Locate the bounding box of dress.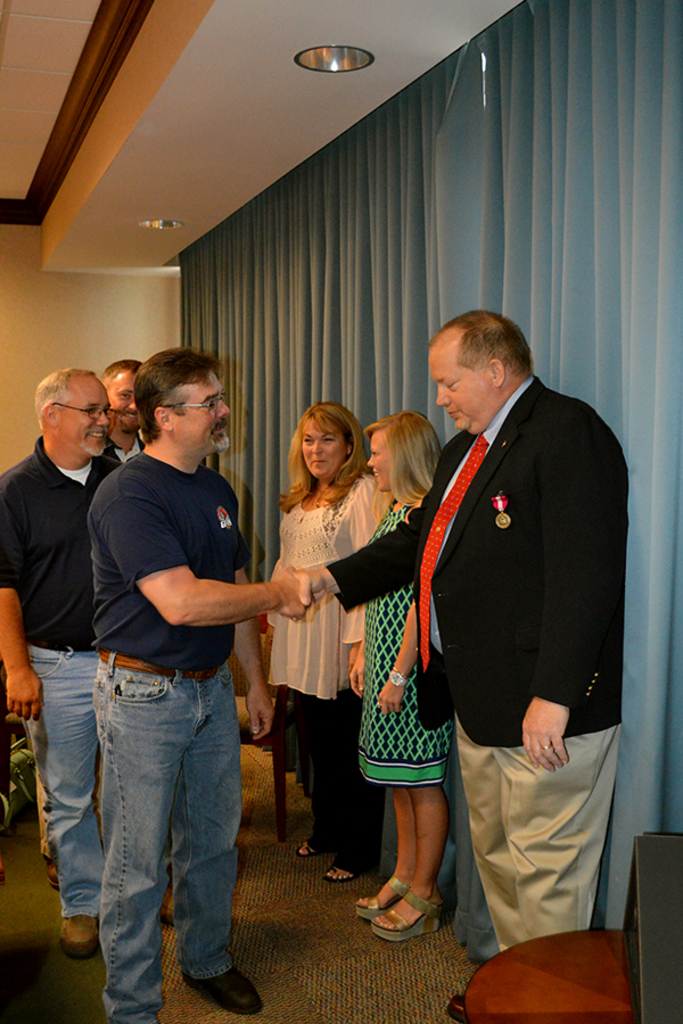
Bounding box: 356,497,447,786.
